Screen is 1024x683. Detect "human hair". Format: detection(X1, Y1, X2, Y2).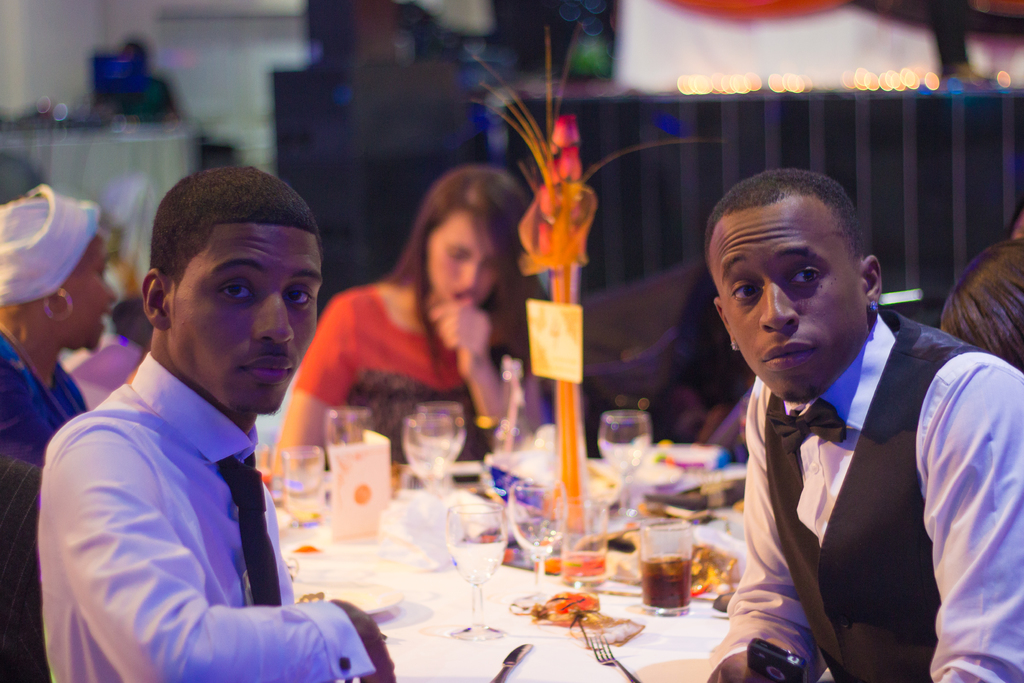
detection(702, 167, 863, 268).
